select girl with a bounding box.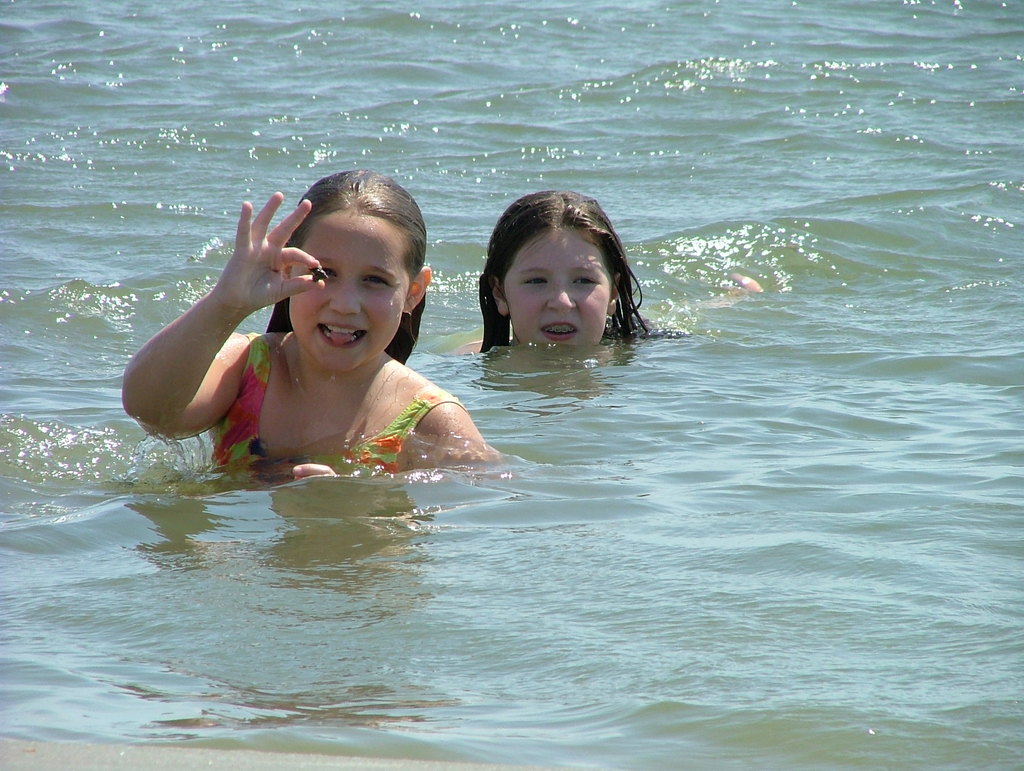
left=426, top=191, right=764, bottom=351.
